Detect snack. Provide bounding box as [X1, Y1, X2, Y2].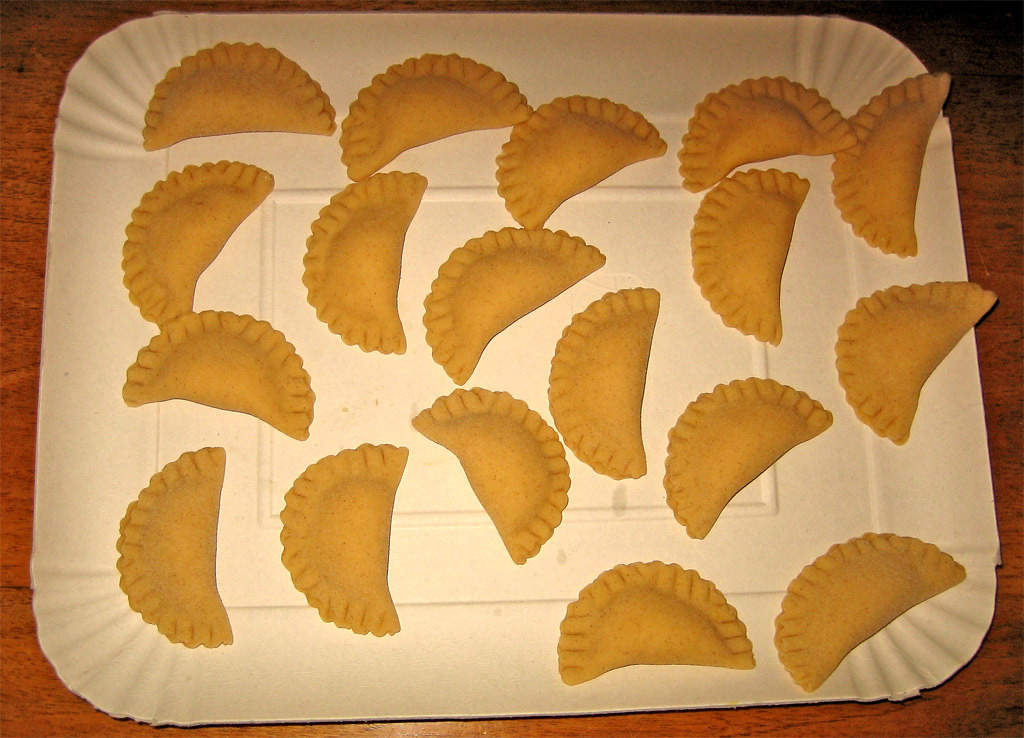
[277, 438, 402, 640].
